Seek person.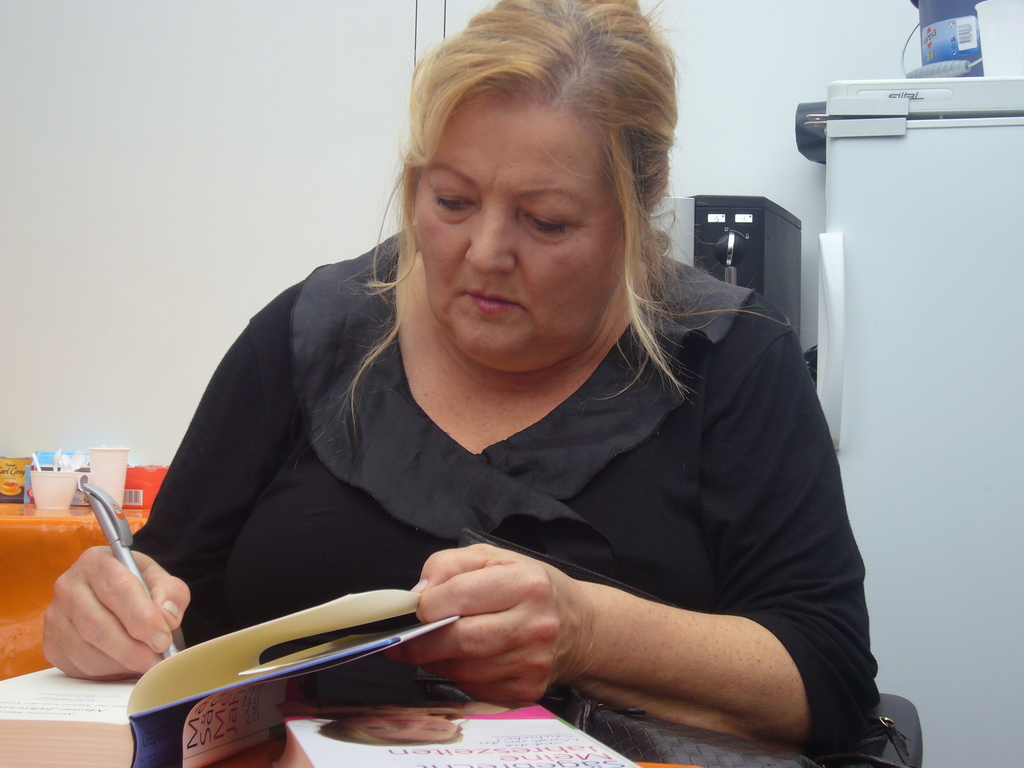
(x1=312, y1=701, x2=548, y2=748).
